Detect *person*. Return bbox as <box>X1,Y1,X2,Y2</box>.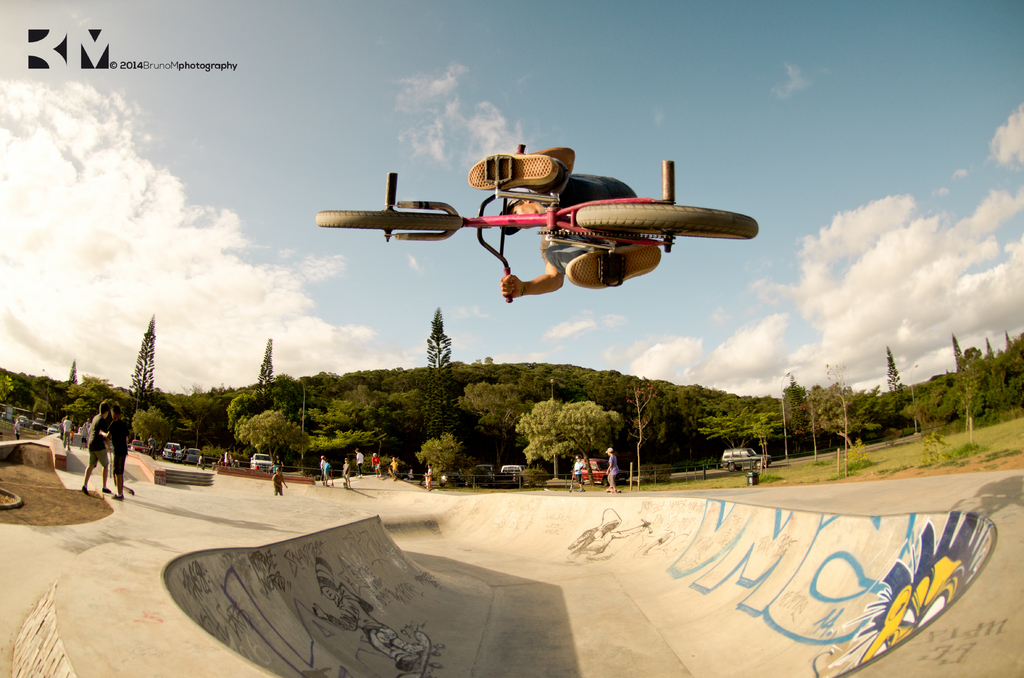
<box>269,455,283,473</box>.
